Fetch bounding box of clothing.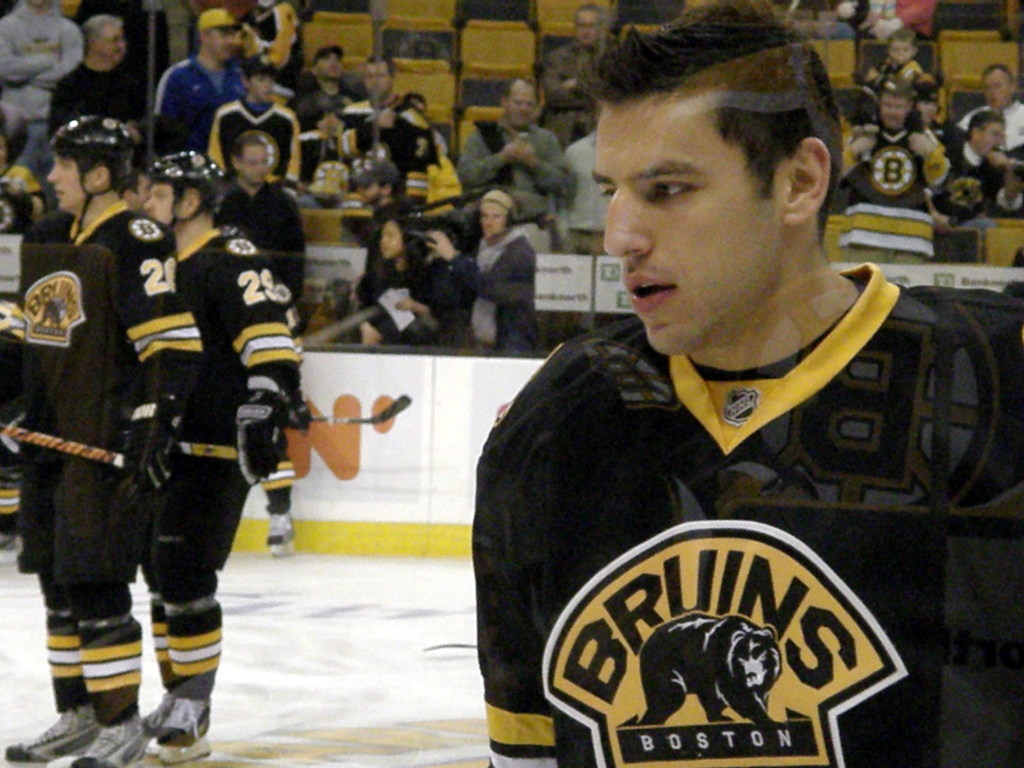
Bbox: <bbox>360, 203, 539, 376</bbox>.
